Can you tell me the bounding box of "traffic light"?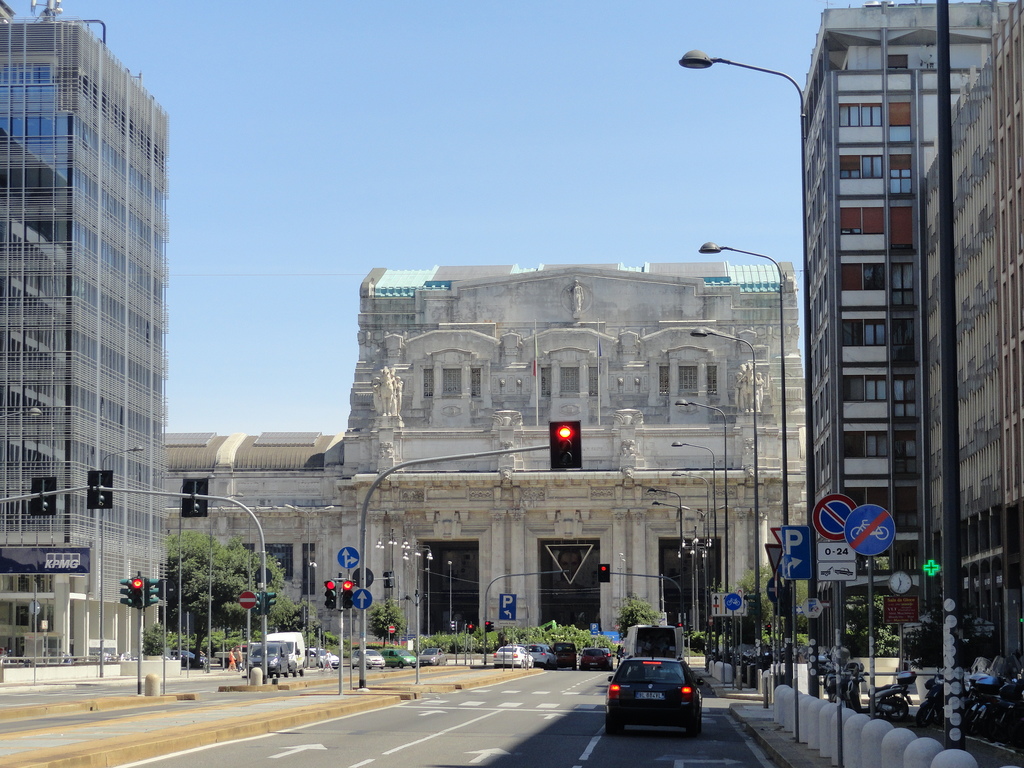
[342, 581, 353, 607].
